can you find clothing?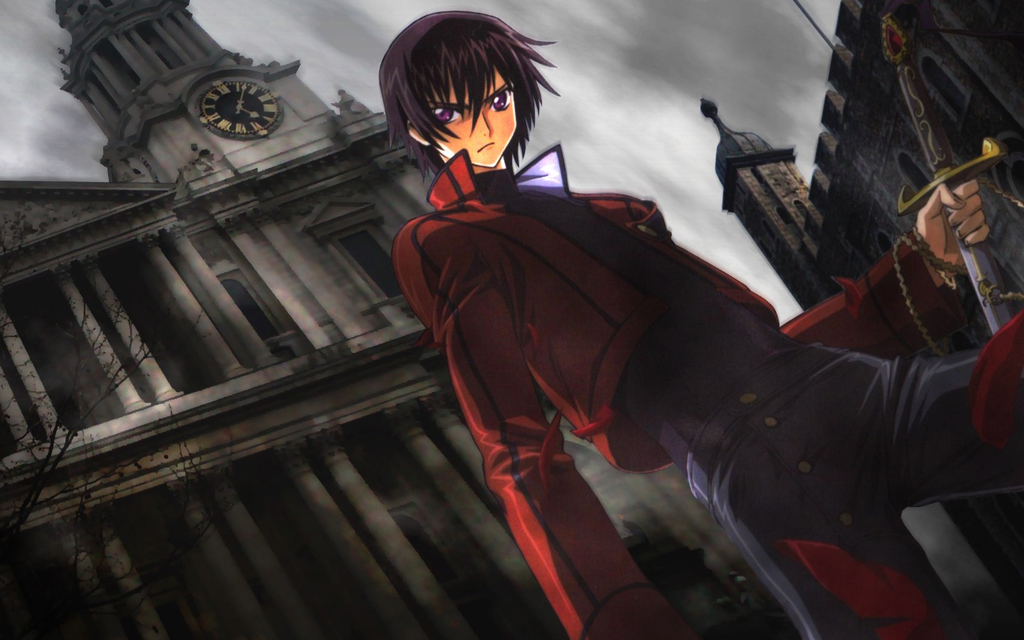
Yes, bounding box: 388 145 1023 639.
